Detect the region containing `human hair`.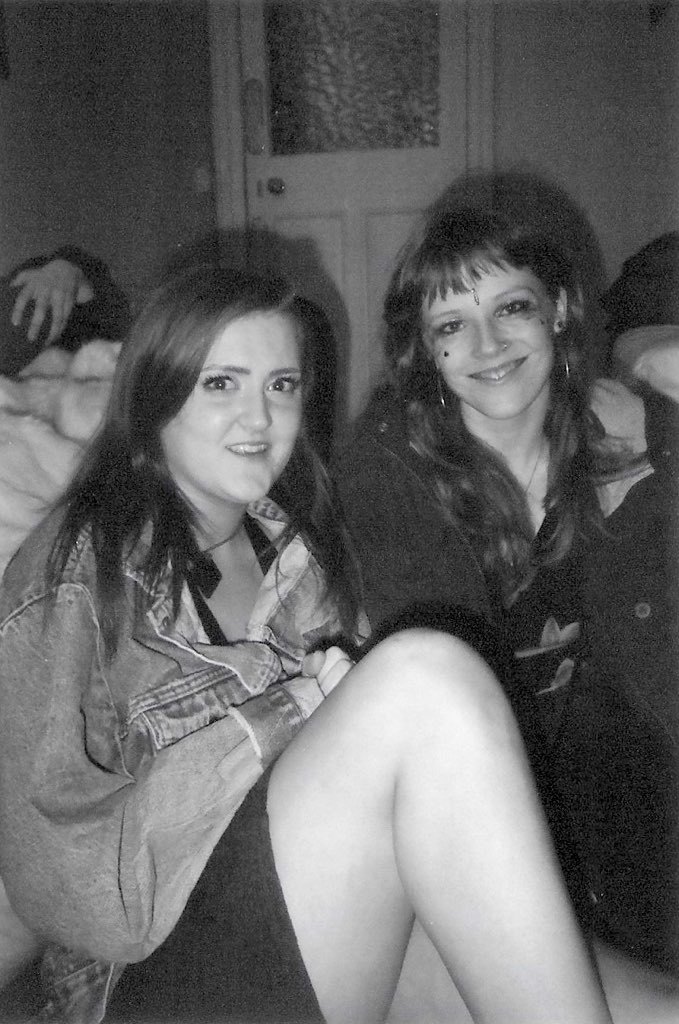
rect(377, 158, 603, 446).
